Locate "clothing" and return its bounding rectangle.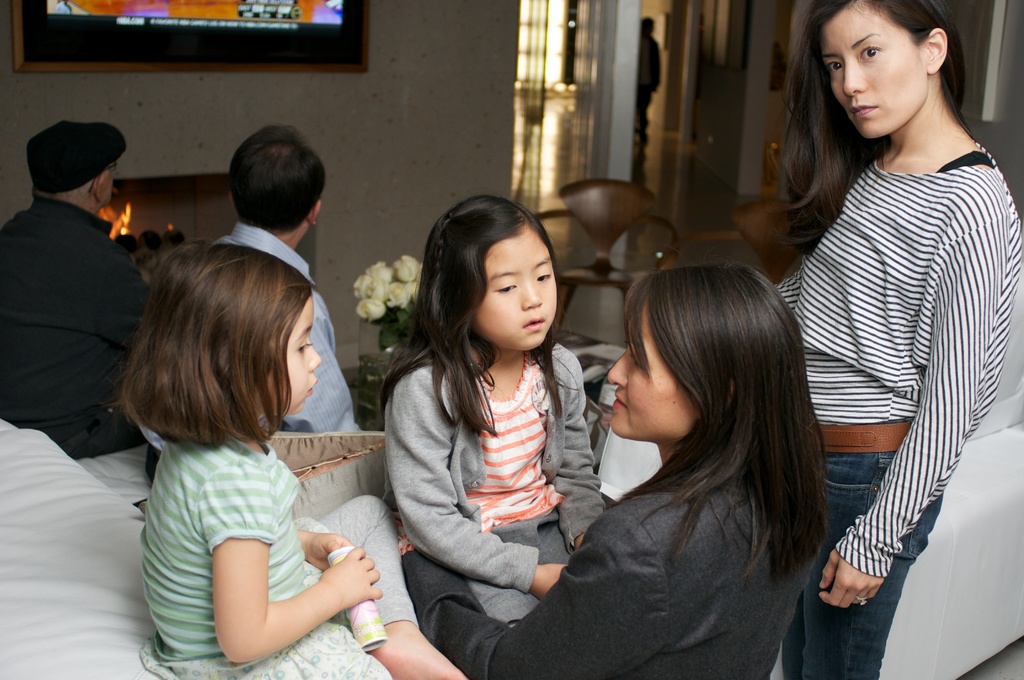
[220, 219, 371, 439].
